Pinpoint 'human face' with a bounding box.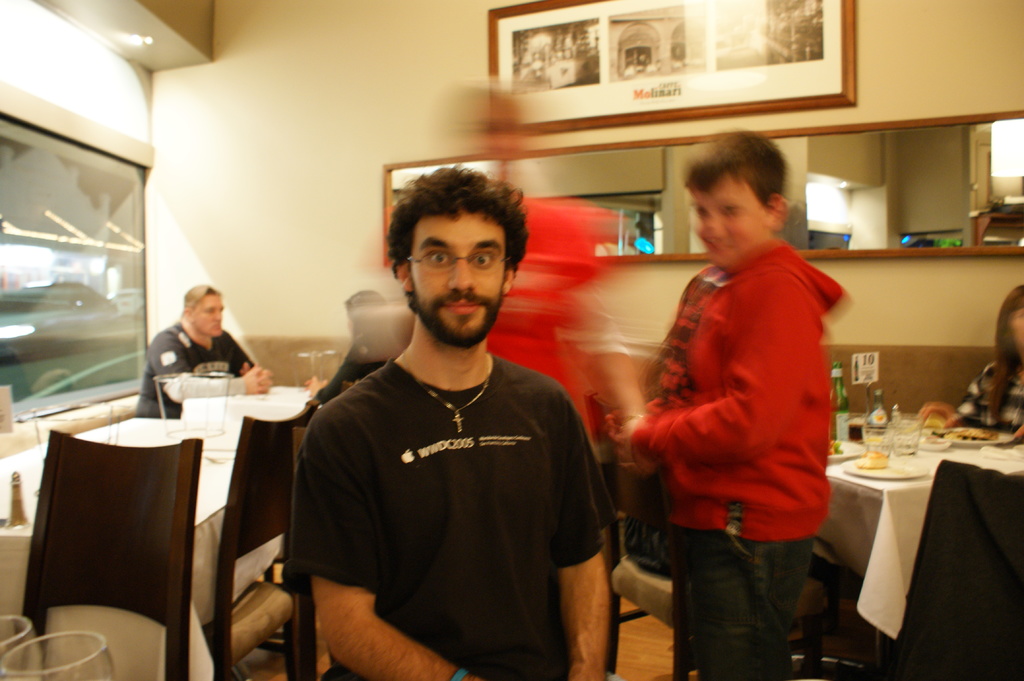
[left=412, top=214, right=511, bottom=351].
